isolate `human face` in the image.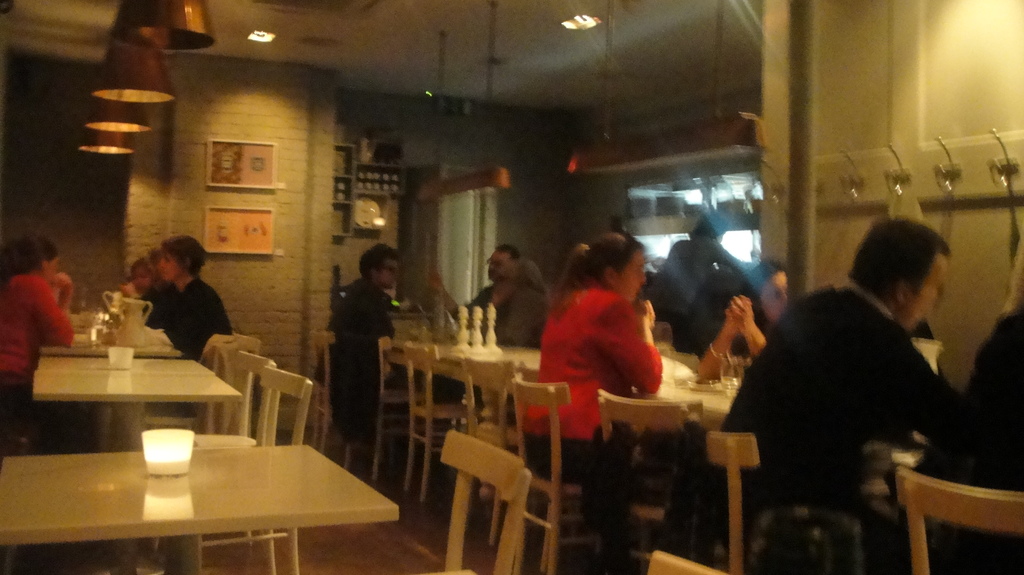
Isolated region: BBox(614, 255, 646, 297).
